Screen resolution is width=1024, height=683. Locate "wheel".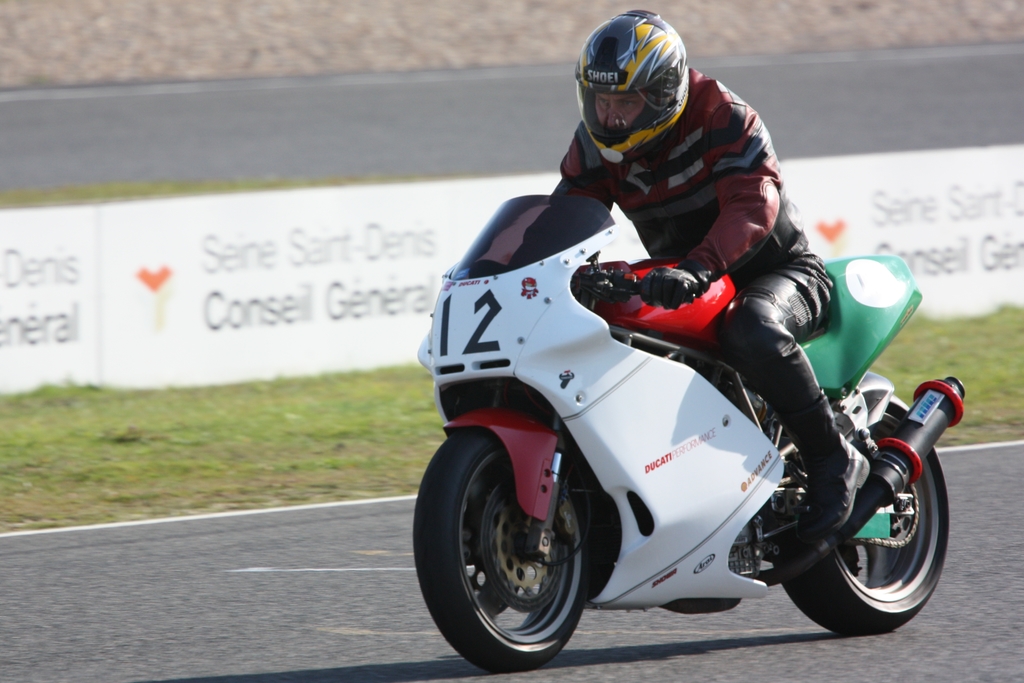
(left=796, top=391, right=951, bottom=636).
